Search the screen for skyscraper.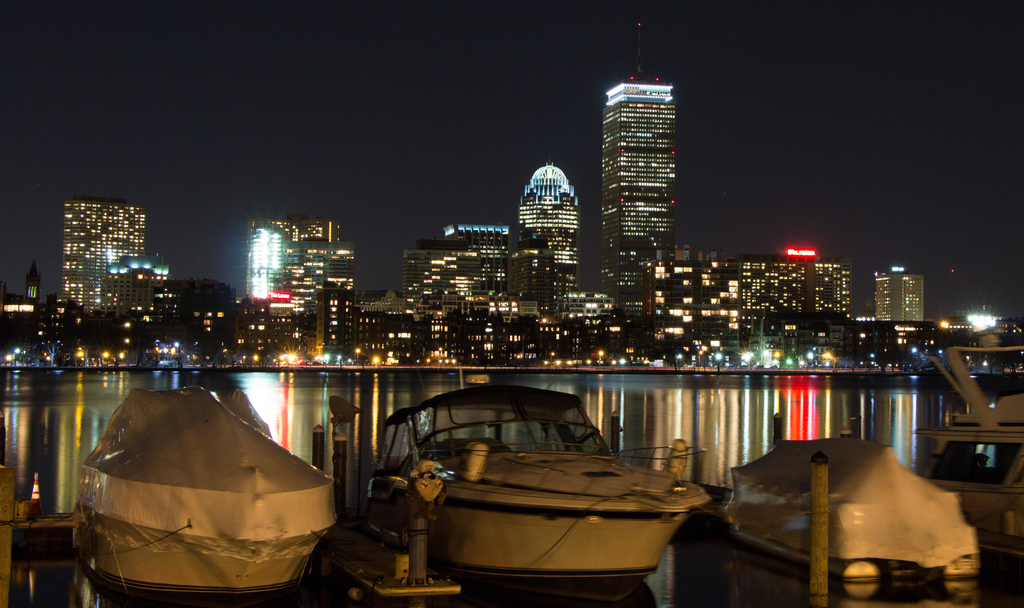
Found at [232,213,368,334].
